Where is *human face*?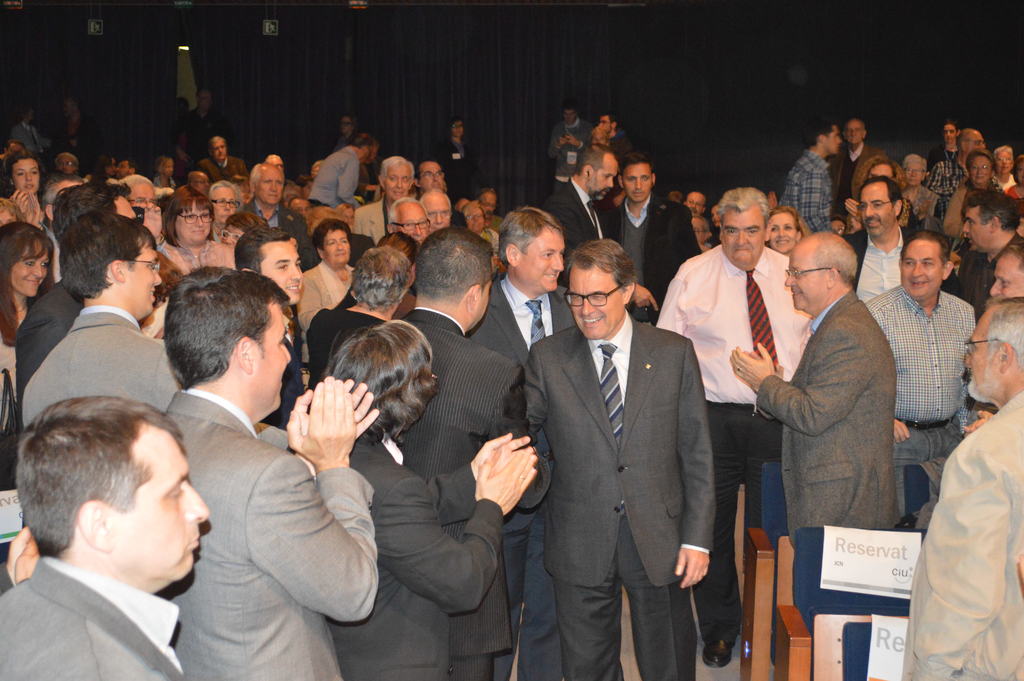
region(765, 213, 789, 247).
